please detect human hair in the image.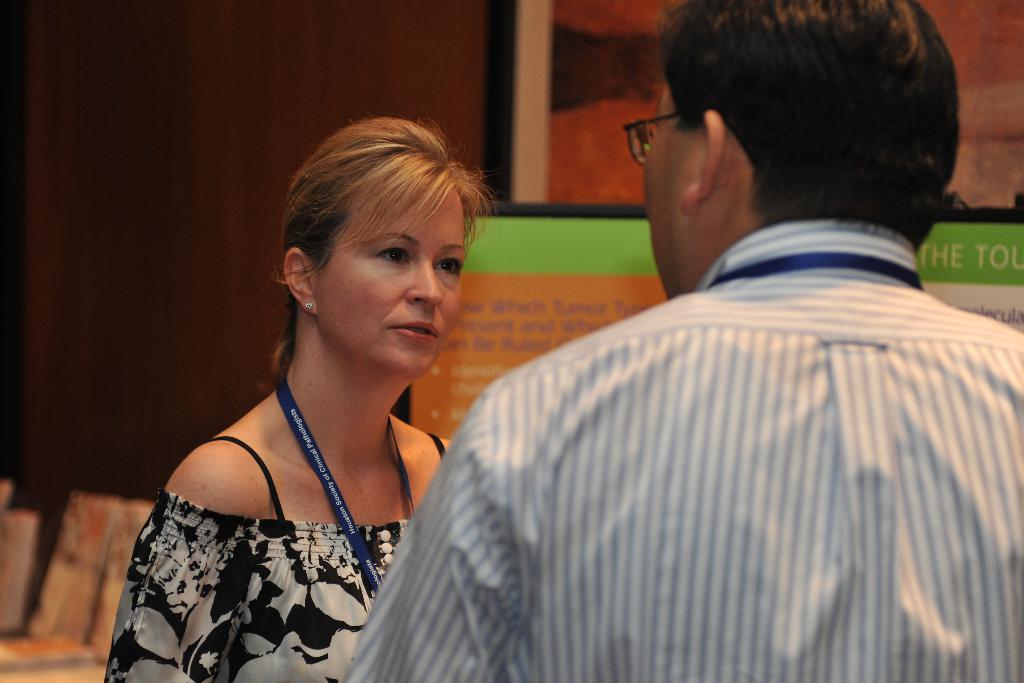
detection(280, 107, 483, 375).
